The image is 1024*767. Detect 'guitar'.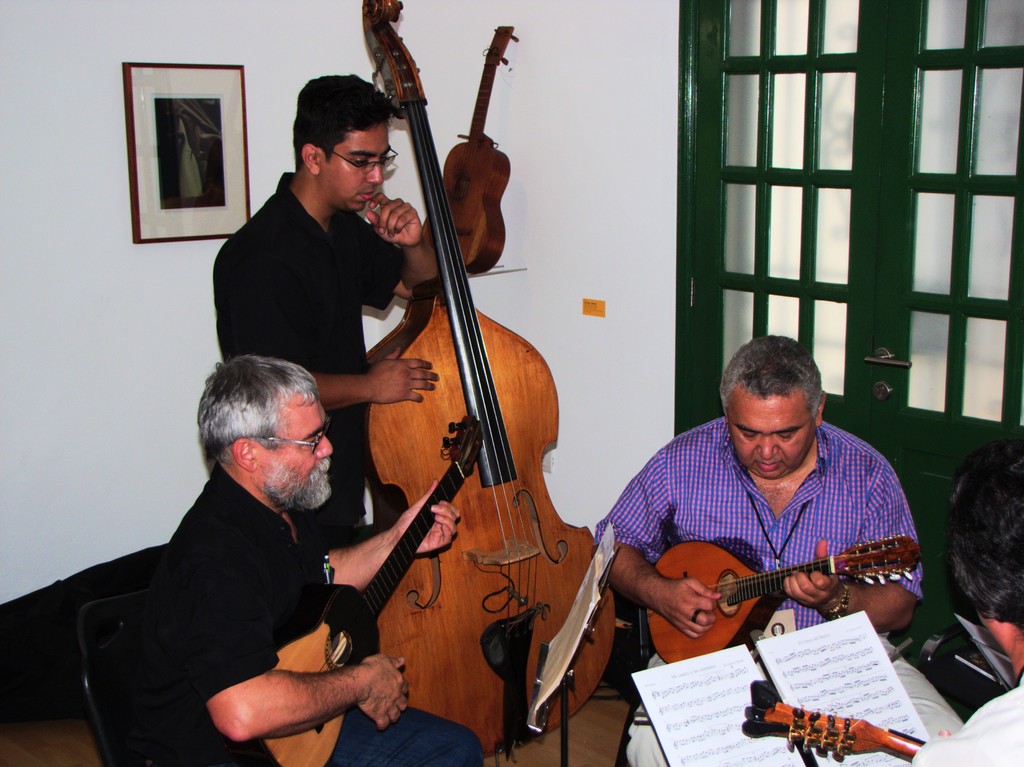
Detection: 417, 26, 527, 275.
